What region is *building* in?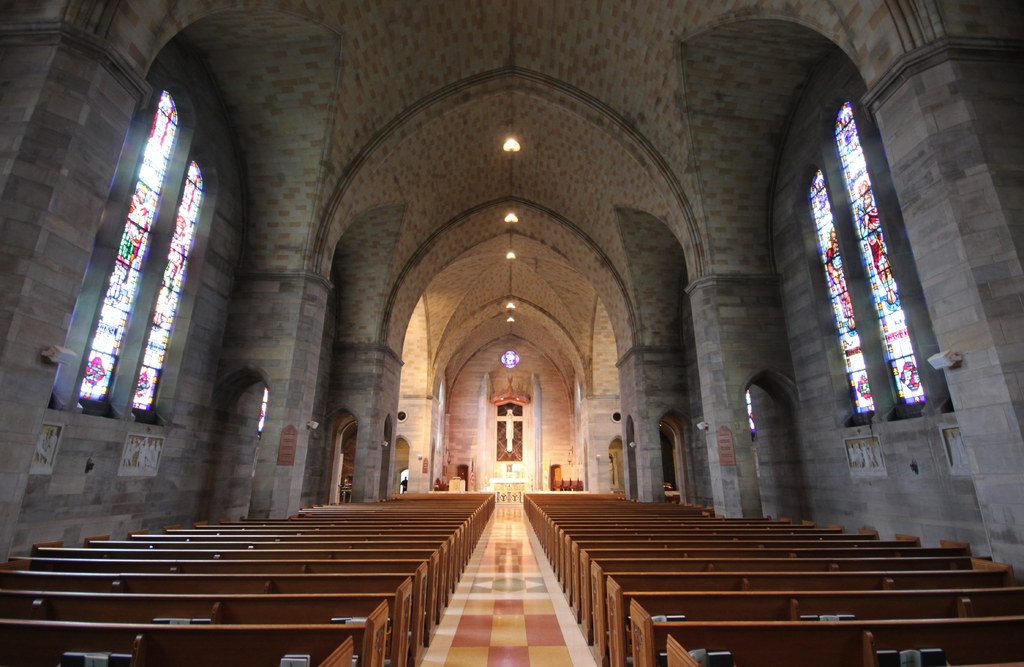
x1=2 y1=1 x2=1023 y2=666.
